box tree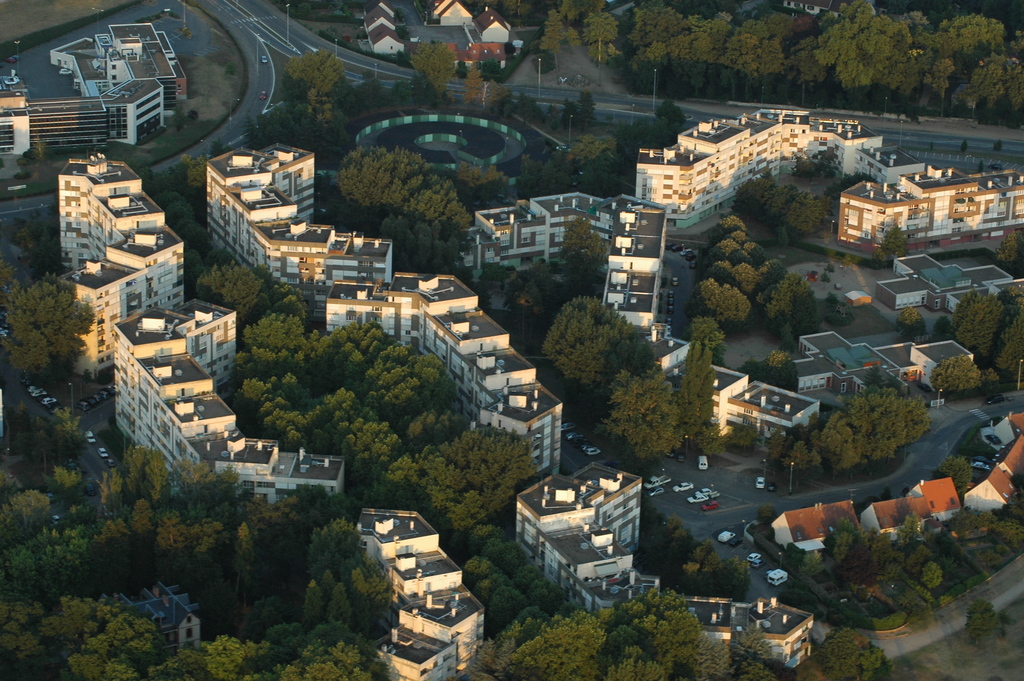
4:527:97:595
